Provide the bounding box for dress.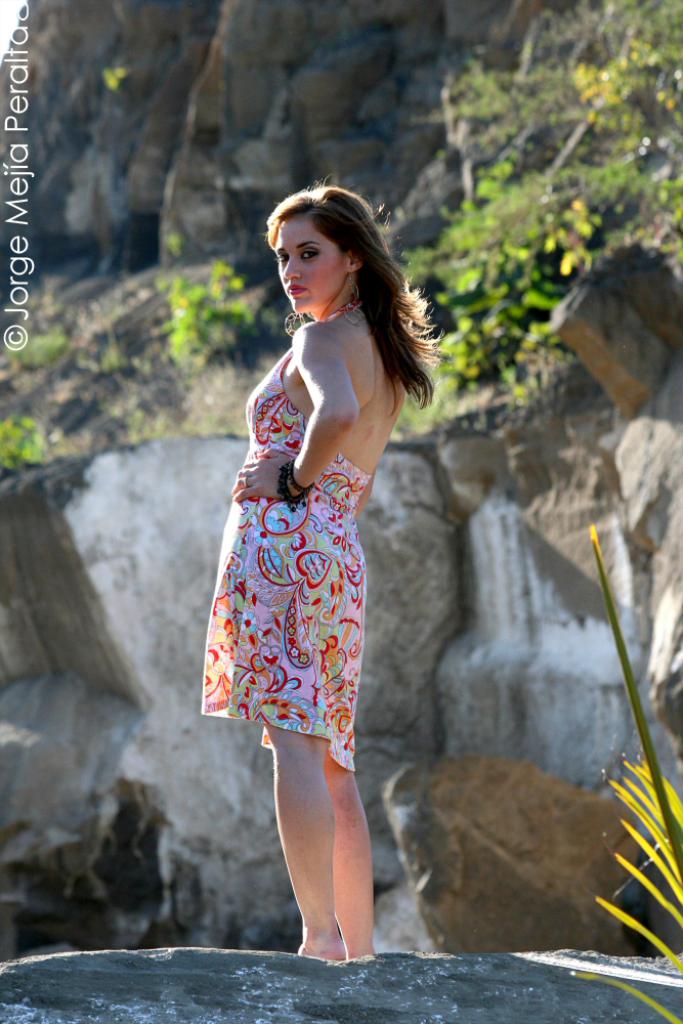
<box>196,331,378,763</box>.
